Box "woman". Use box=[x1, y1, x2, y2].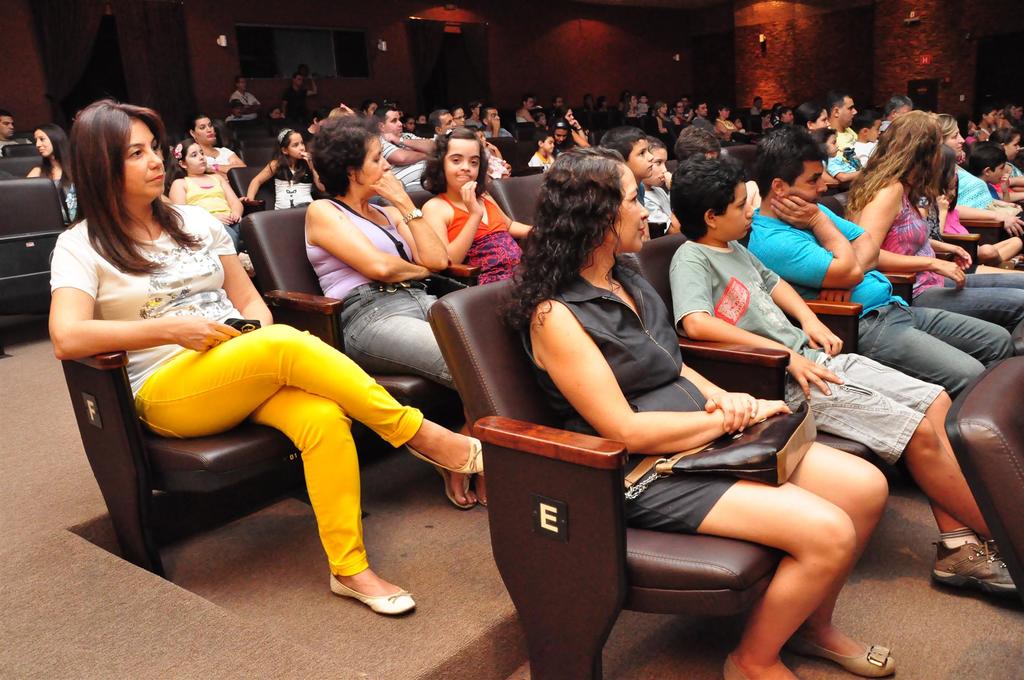
box=[623, 93, 645, 118].
